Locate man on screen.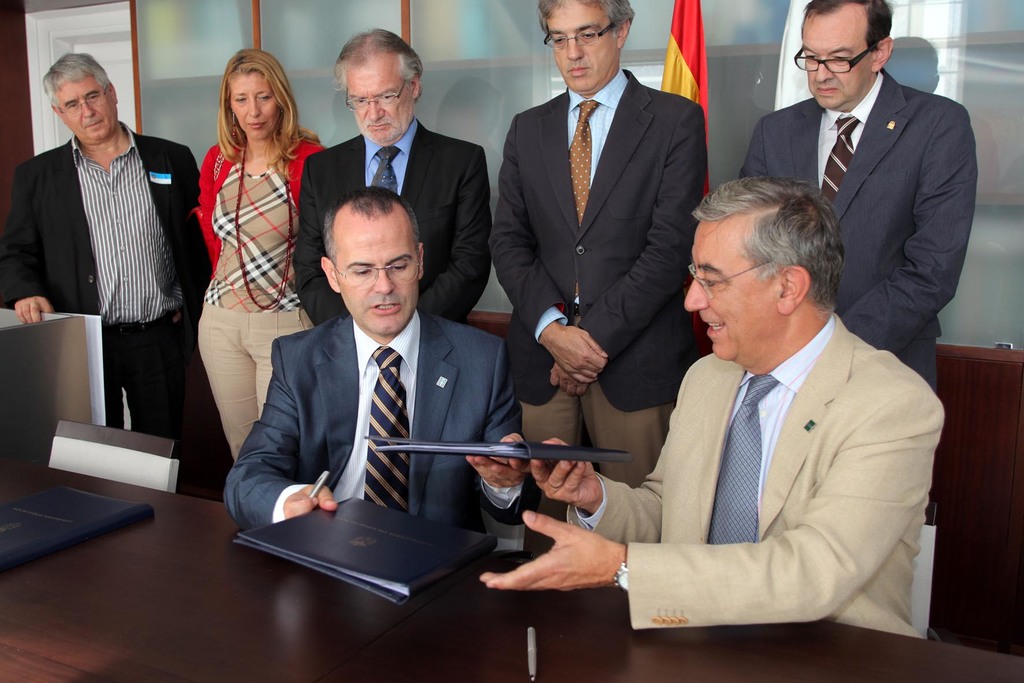
On screen at <bbox>739, 0, 982, 388</bbox>.
